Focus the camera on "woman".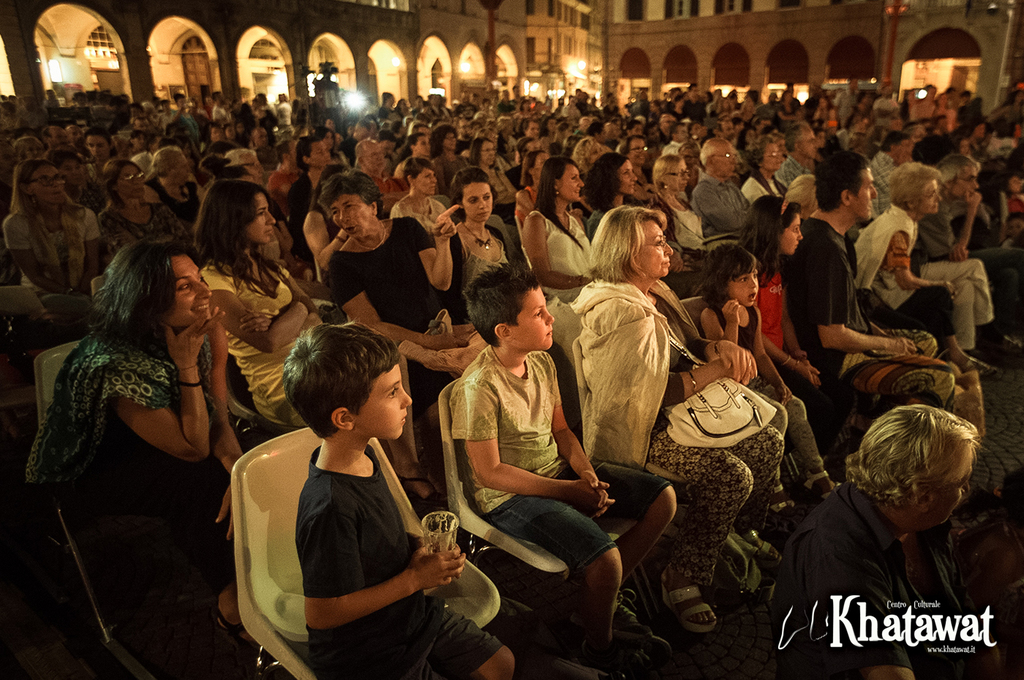
Focus region: 642 154 709 256.
